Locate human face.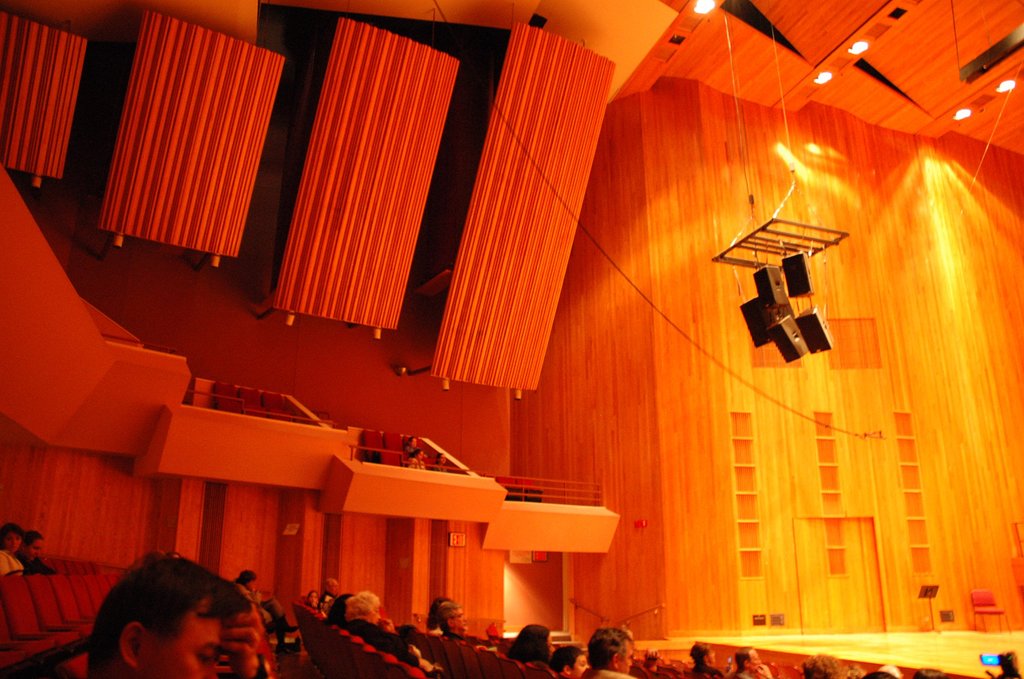
Bounding box: <box>321,595,330,612</box>.
